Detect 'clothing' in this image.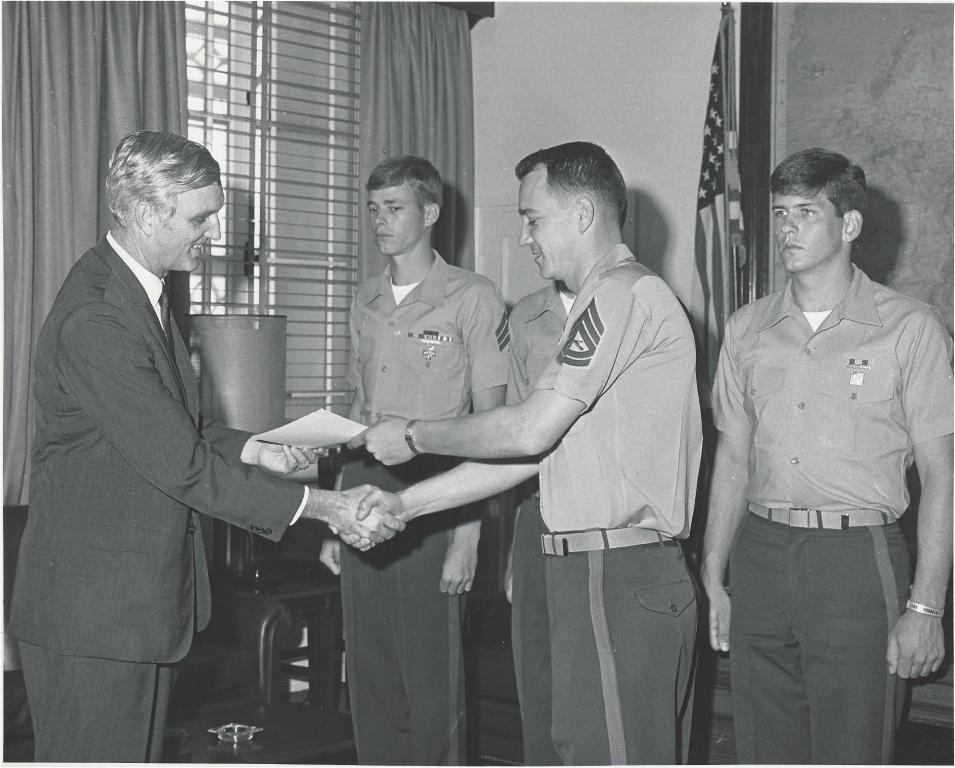
Detection: select_region(710, 208, 924, 727).
